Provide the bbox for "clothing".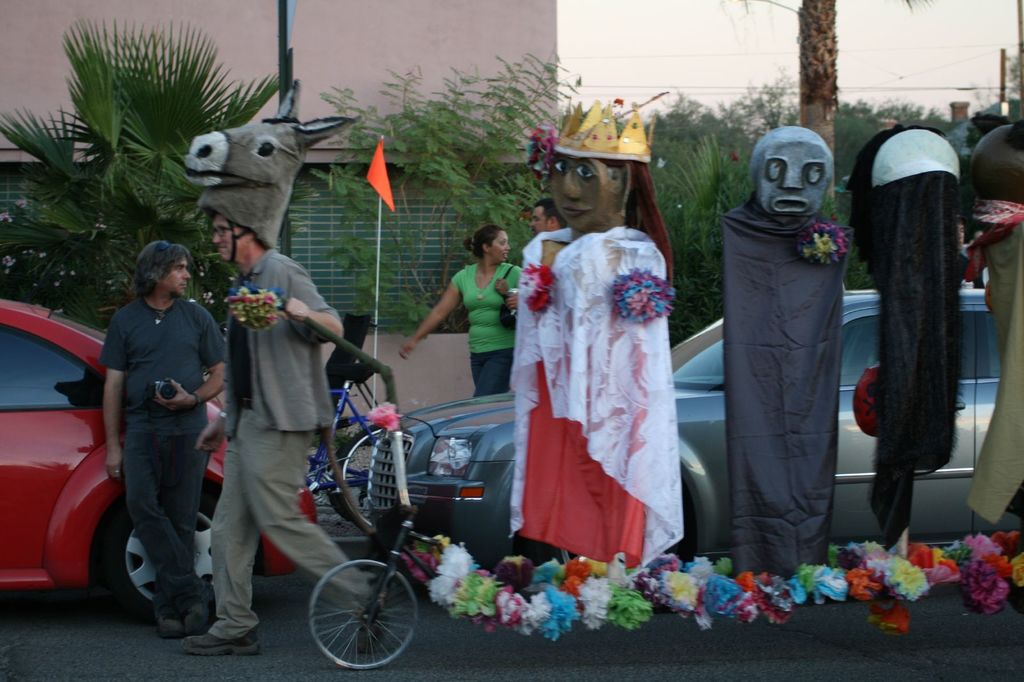
<region>92, 248, 218, 623</region>.
